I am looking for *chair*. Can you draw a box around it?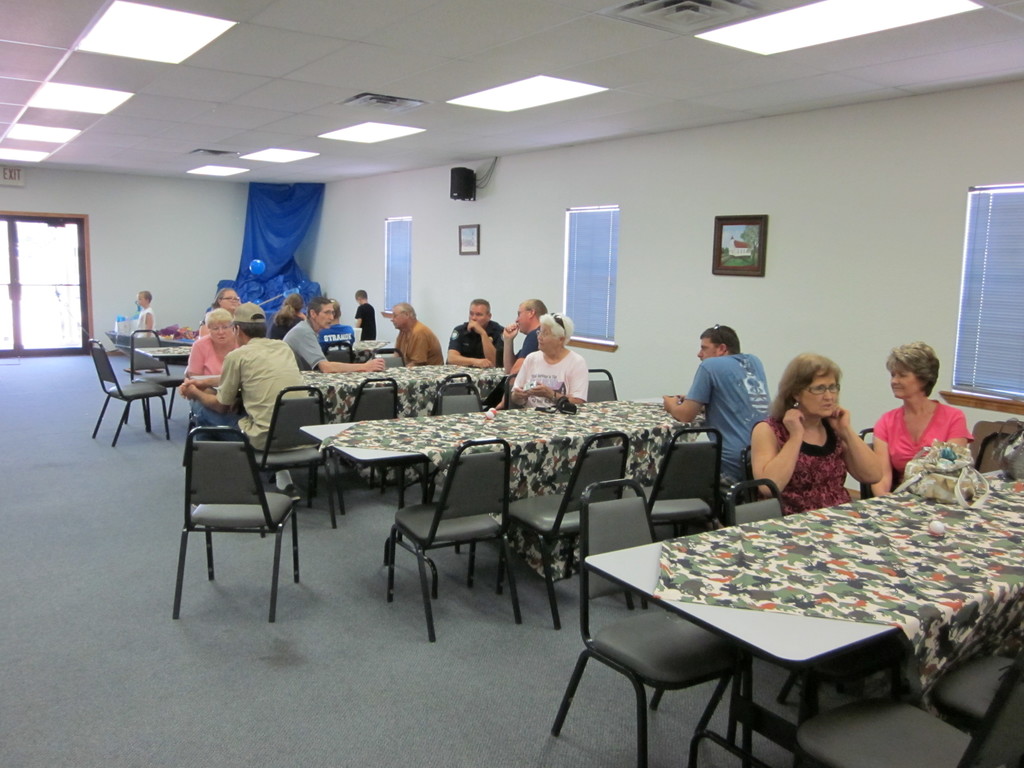
Sure, the bounding box is Rect(321, 336, 351, 364).
